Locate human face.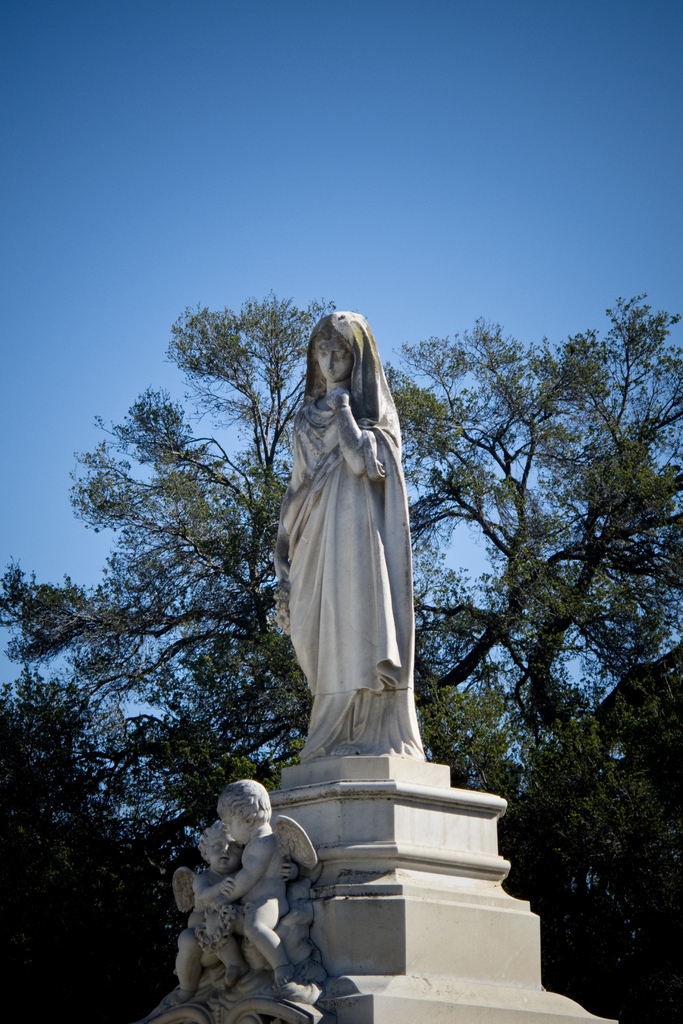
Bounding box: left=223, top=810, right=251, bottom=847.
